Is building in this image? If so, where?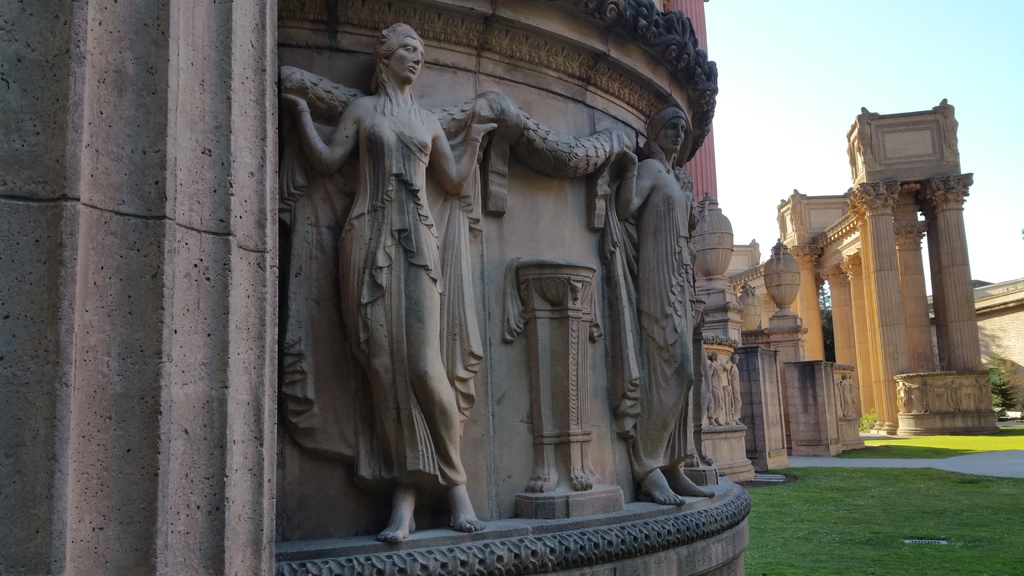
Yes, at left=652, top=0, right=717, bottom=289.
